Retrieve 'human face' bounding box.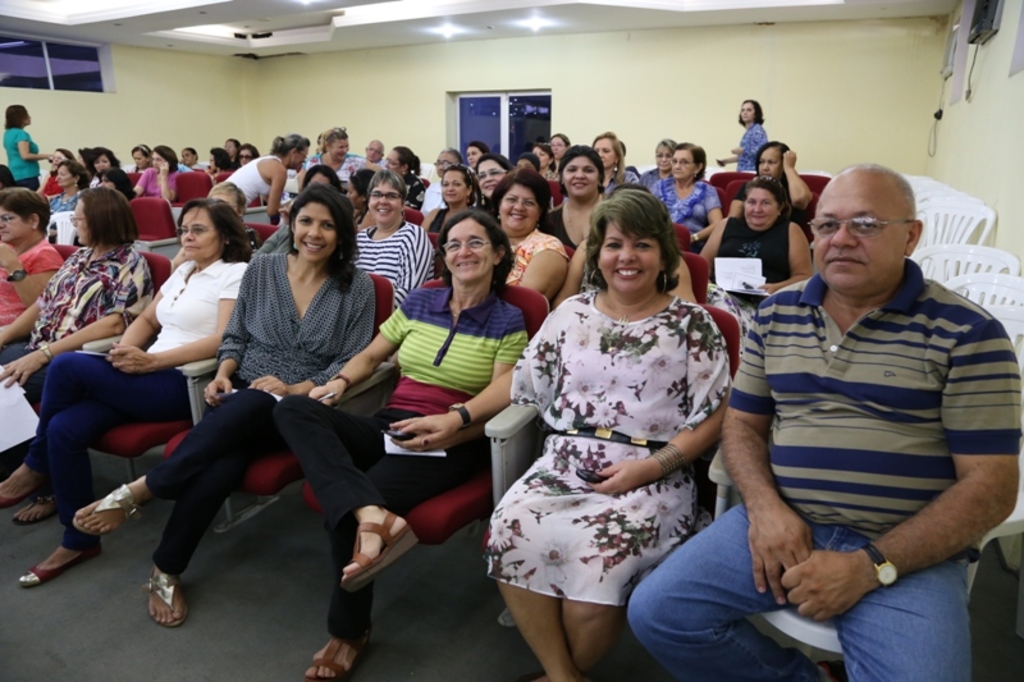
Bounding box: box=[444, 219, 507, 274].
